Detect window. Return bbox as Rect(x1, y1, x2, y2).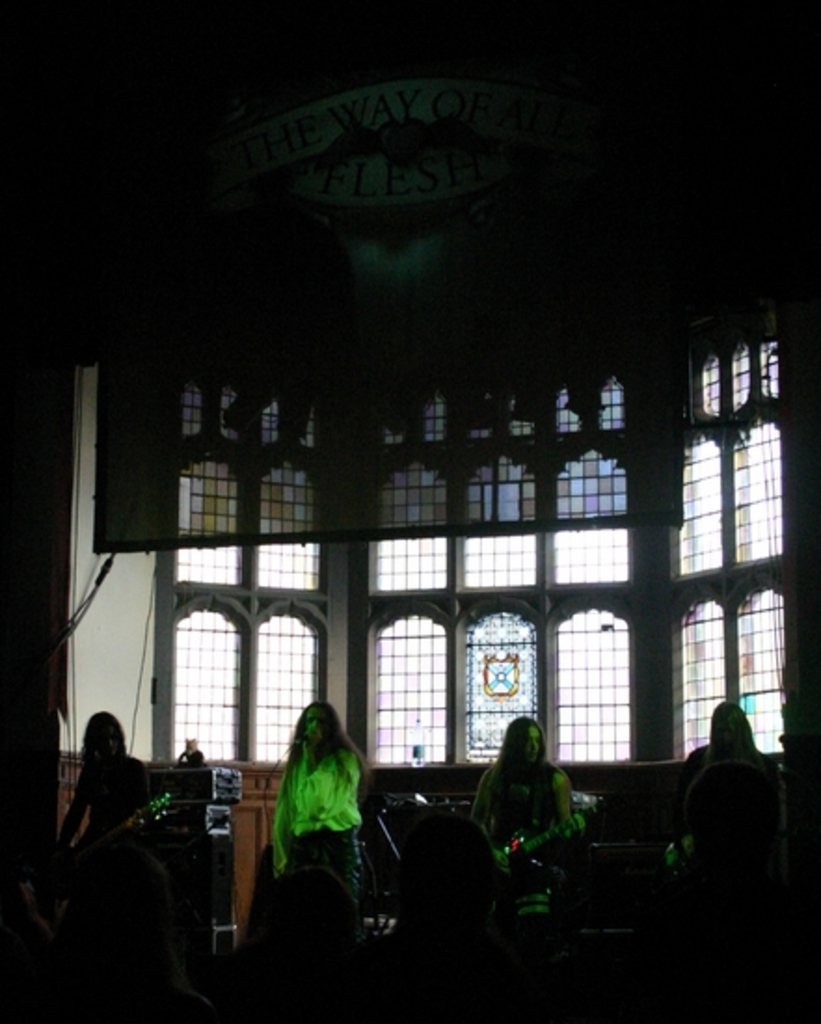
Rect(382, 424, 404, 449).
